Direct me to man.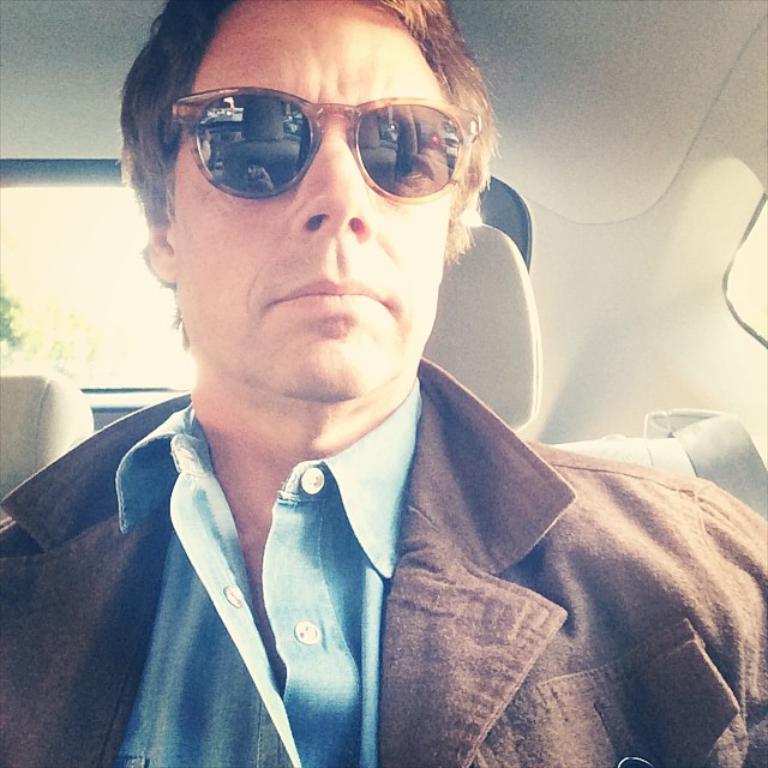
Direction: box(8, 0, 708, 767).
